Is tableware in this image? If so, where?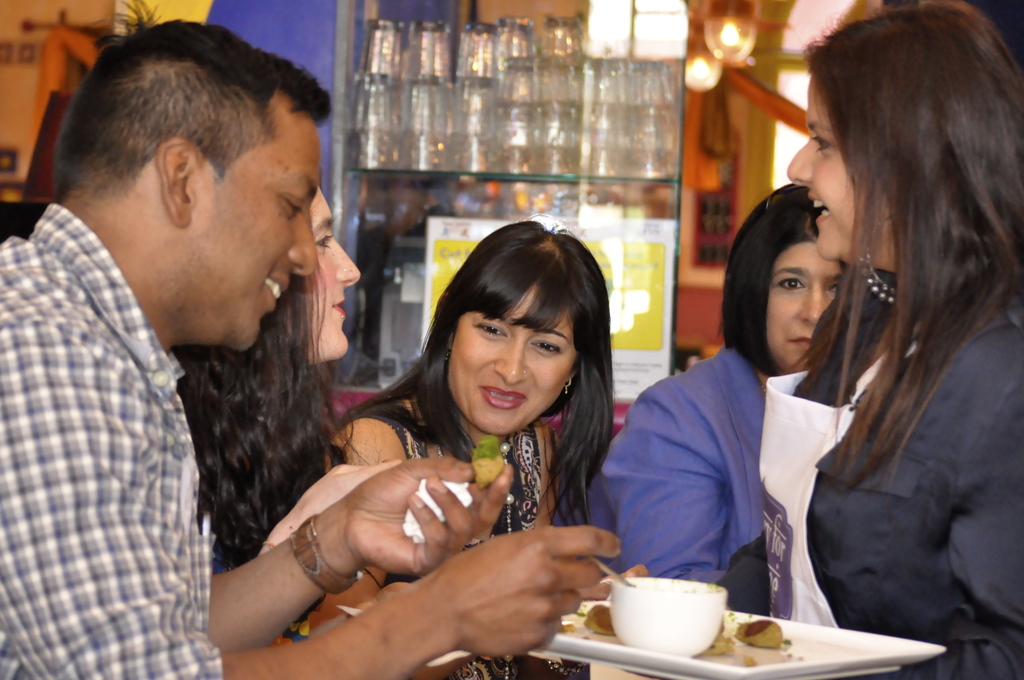
Yes, at l=605, t=576, r=748, b=659.
